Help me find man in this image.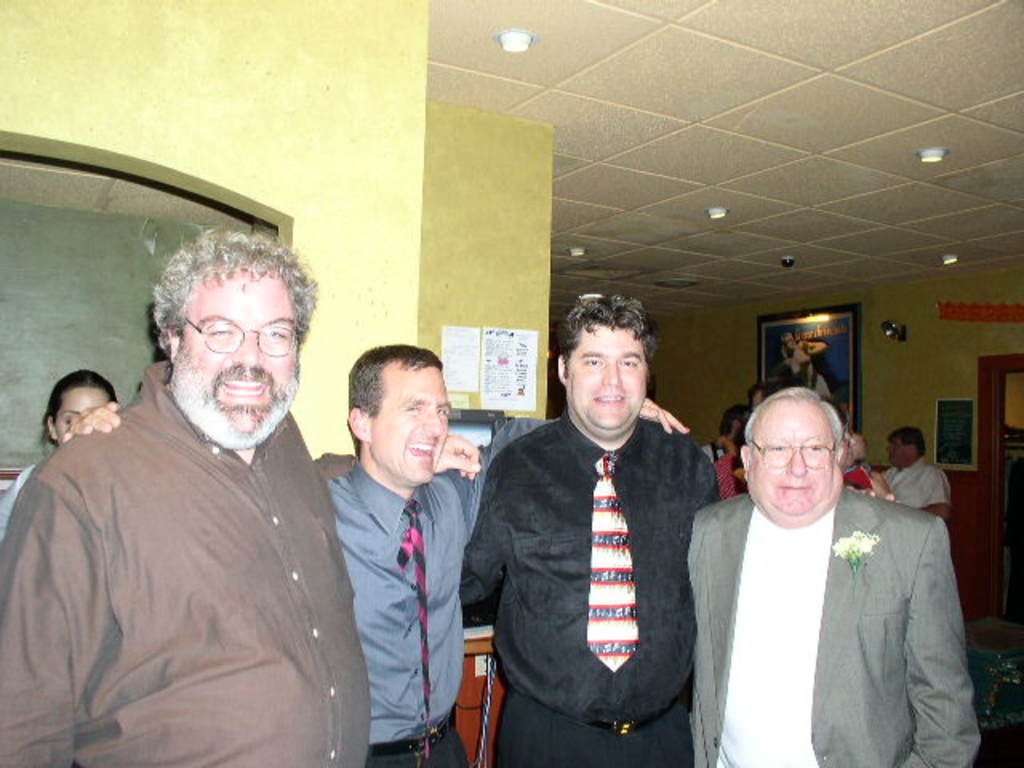
Found it: (56,331,691,758).
